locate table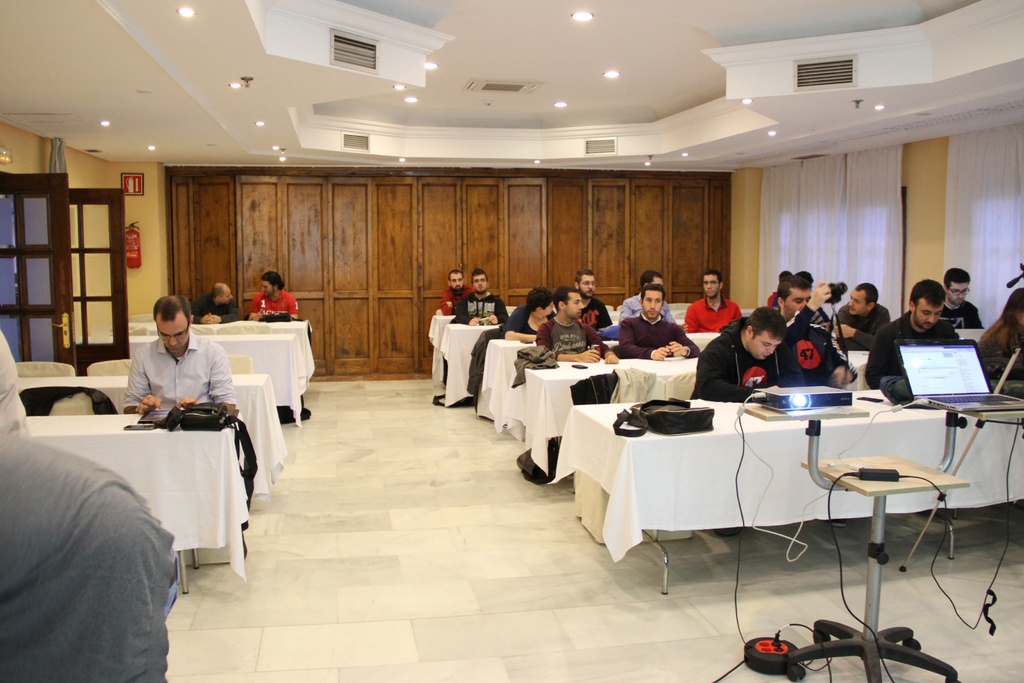
<box>13,374,289,502</box>
